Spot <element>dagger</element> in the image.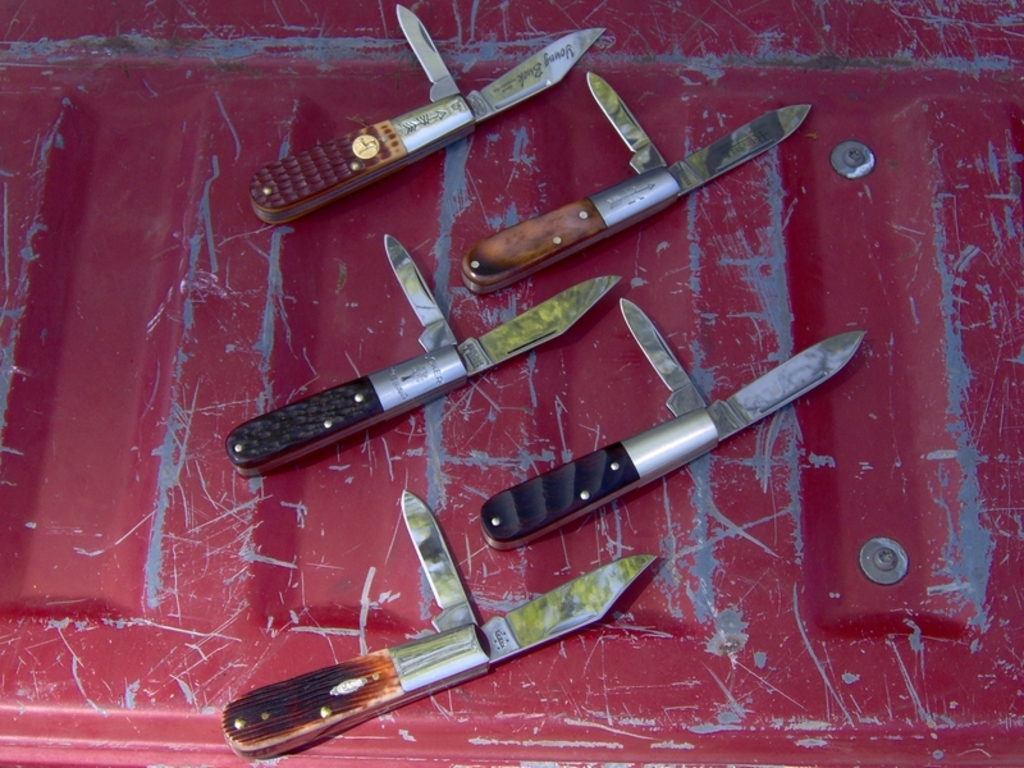
<element>dagger</element> found at [221, 233, 622, 477].
